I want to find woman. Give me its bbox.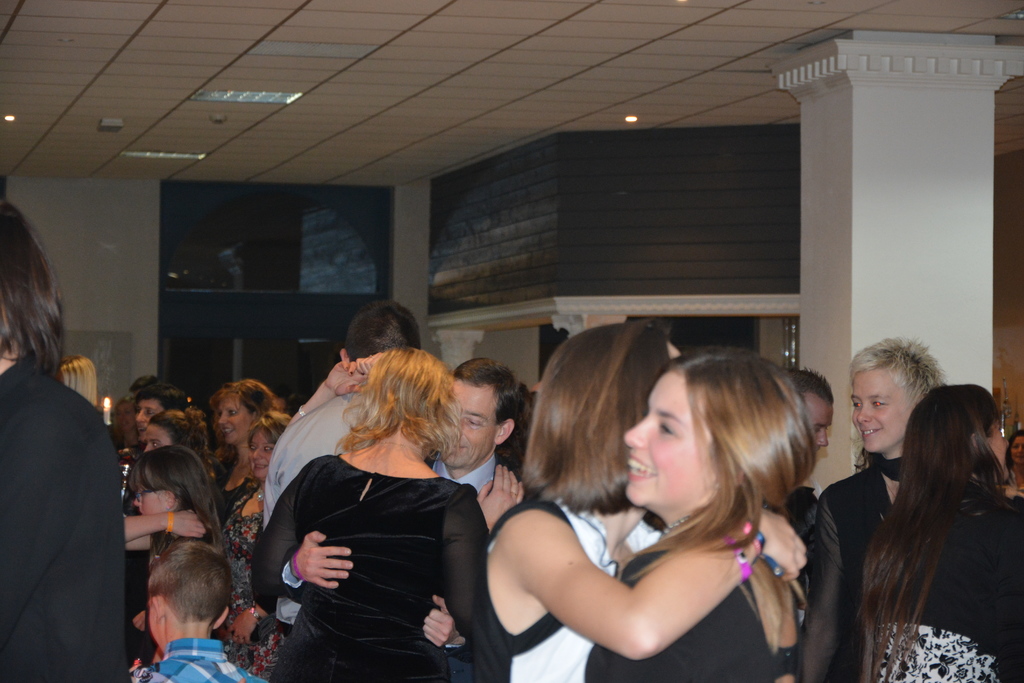
Rect(848, 388, 1023, 682).
